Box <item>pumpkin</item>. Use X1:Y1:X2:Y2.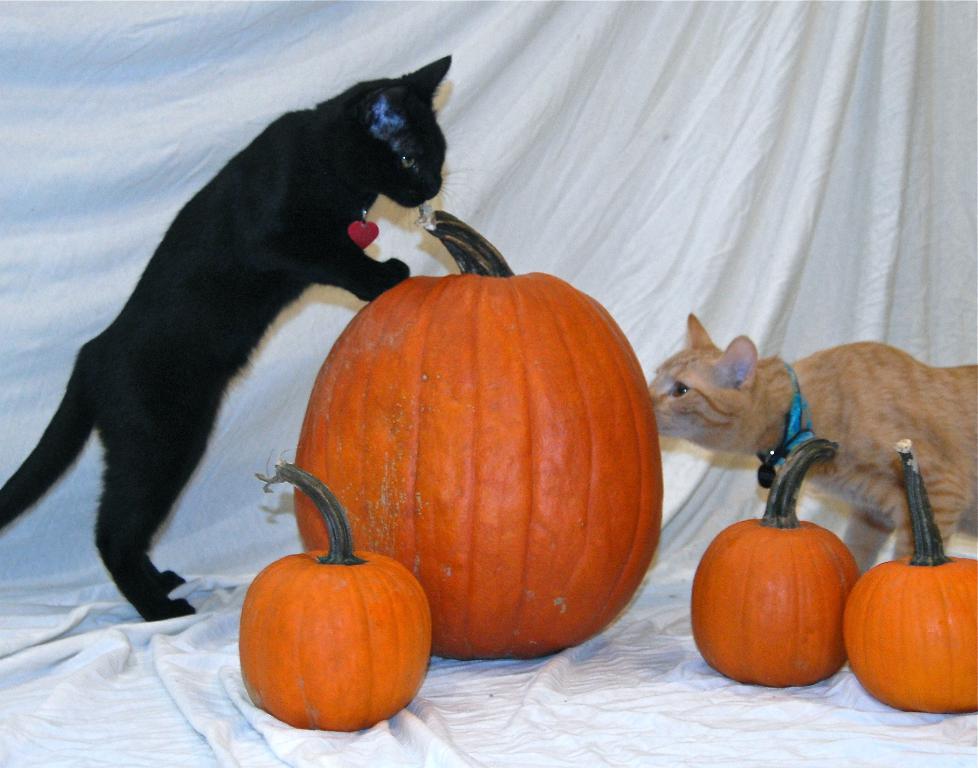
290:212:666:658.
